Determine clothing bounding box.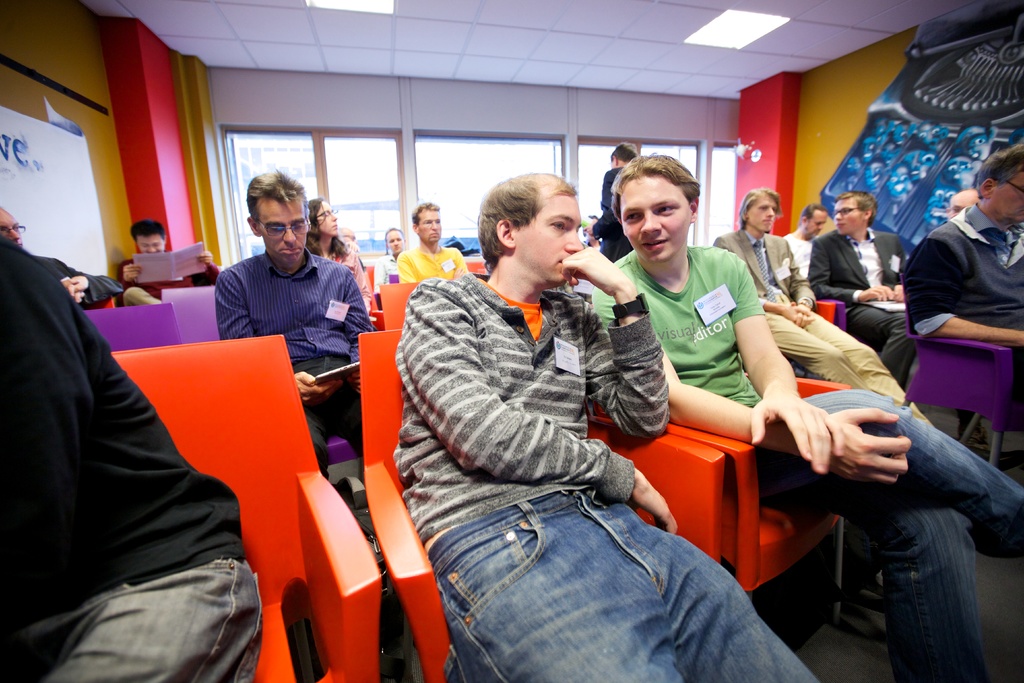
Determined: [314, 227, 385, 313].
